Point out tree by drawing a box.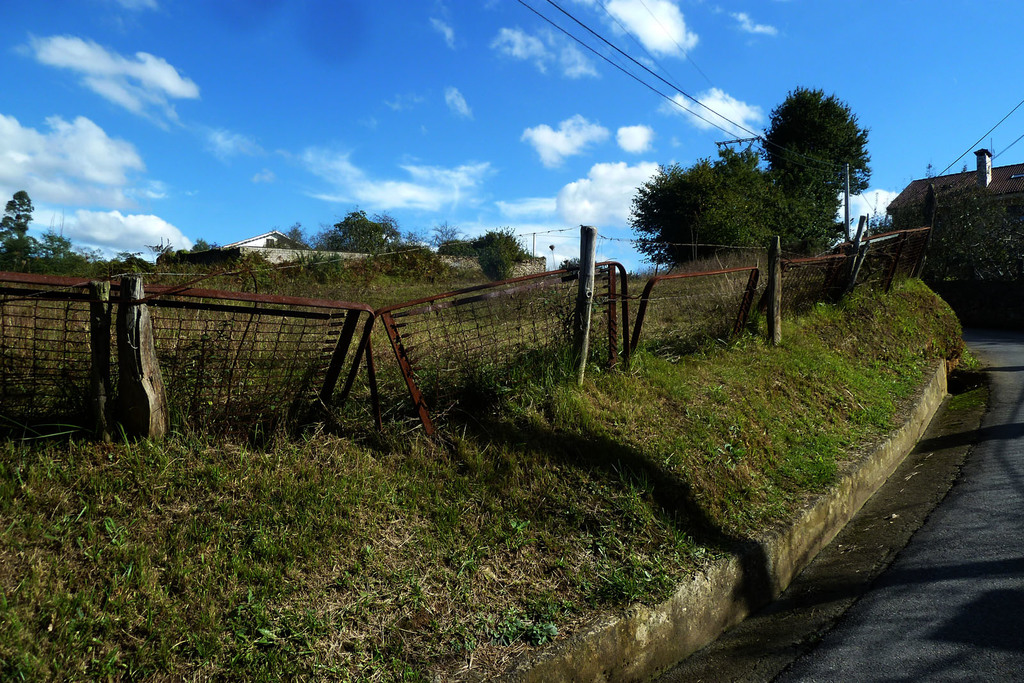
box=[302, 197, 407, 266].
